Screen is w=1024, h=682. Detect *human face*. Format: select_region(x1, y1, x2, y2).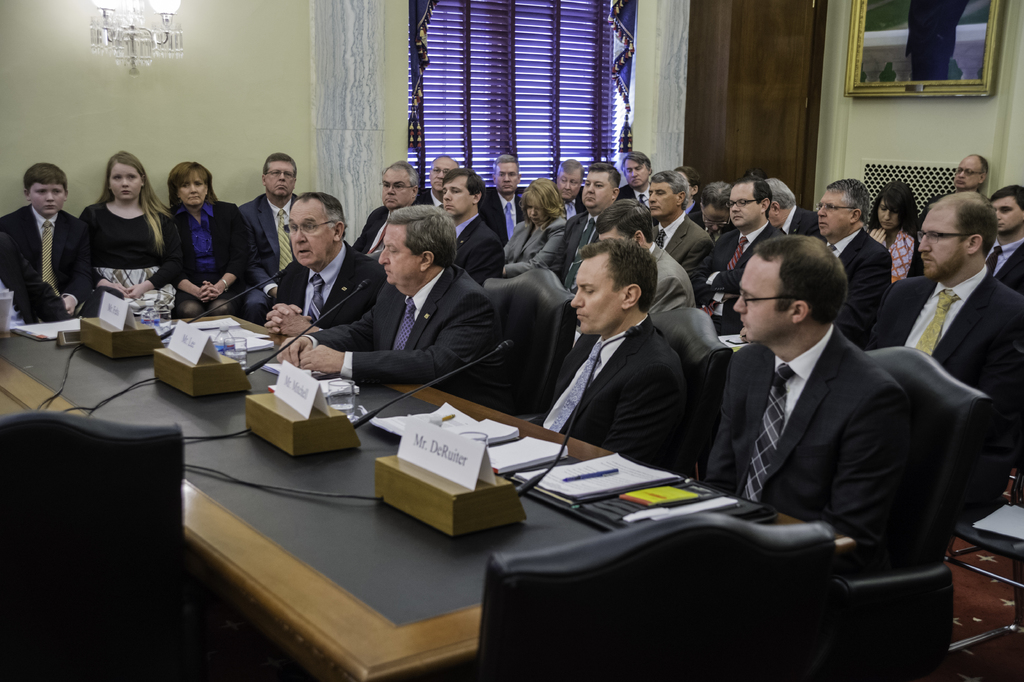
select_region(647, 181, 677, 220).
